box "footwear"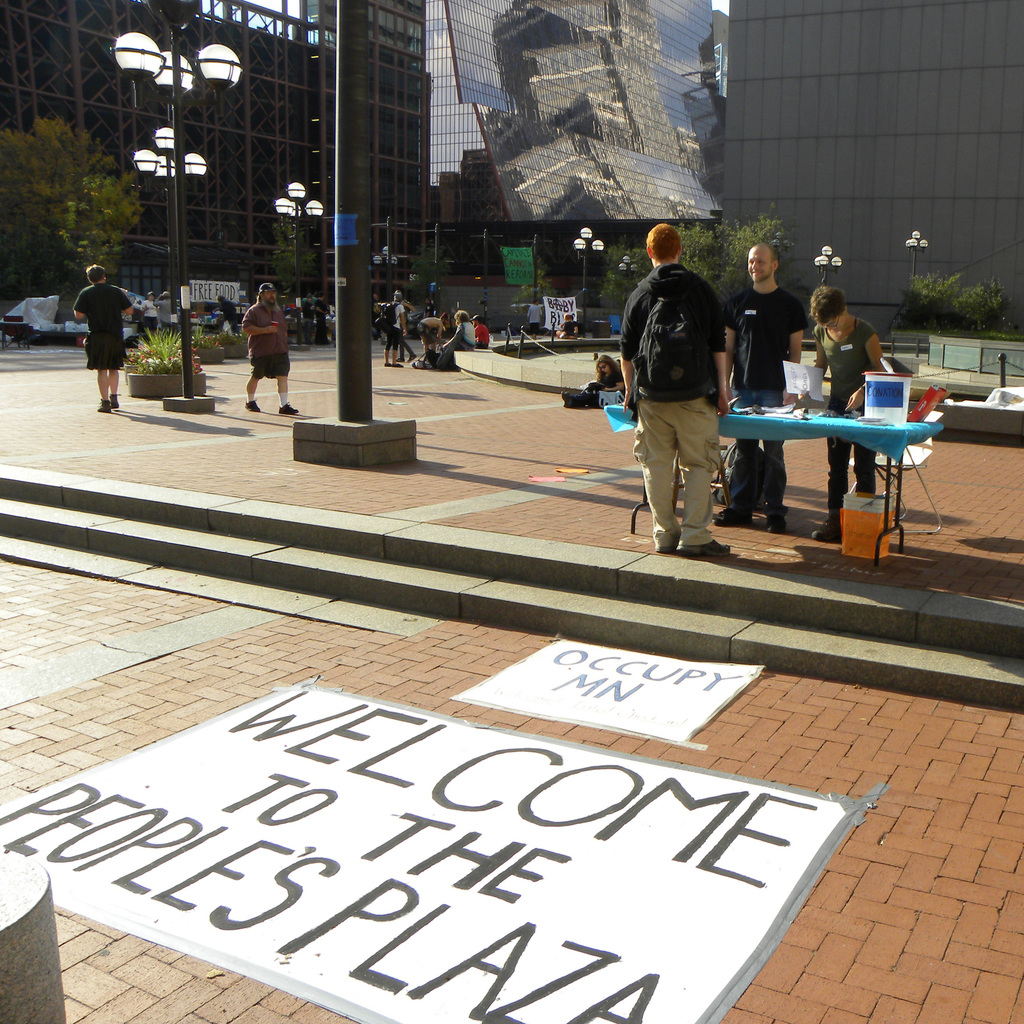
box(768, 516, 789, 535)
